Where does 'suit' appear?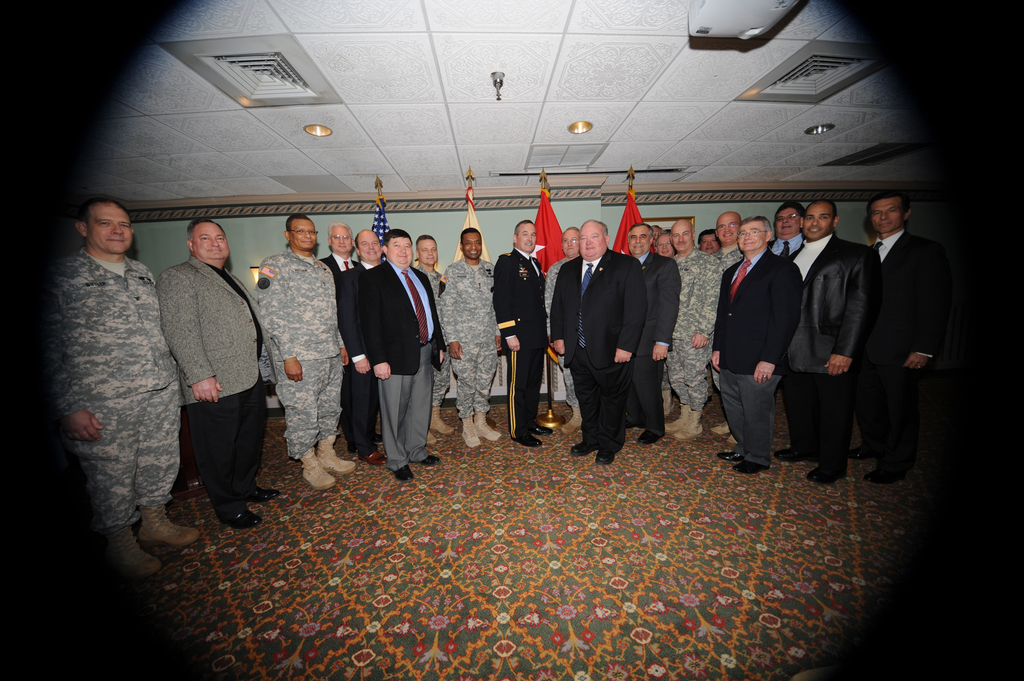
Appears at BBox(149, 257, 280, 513).
